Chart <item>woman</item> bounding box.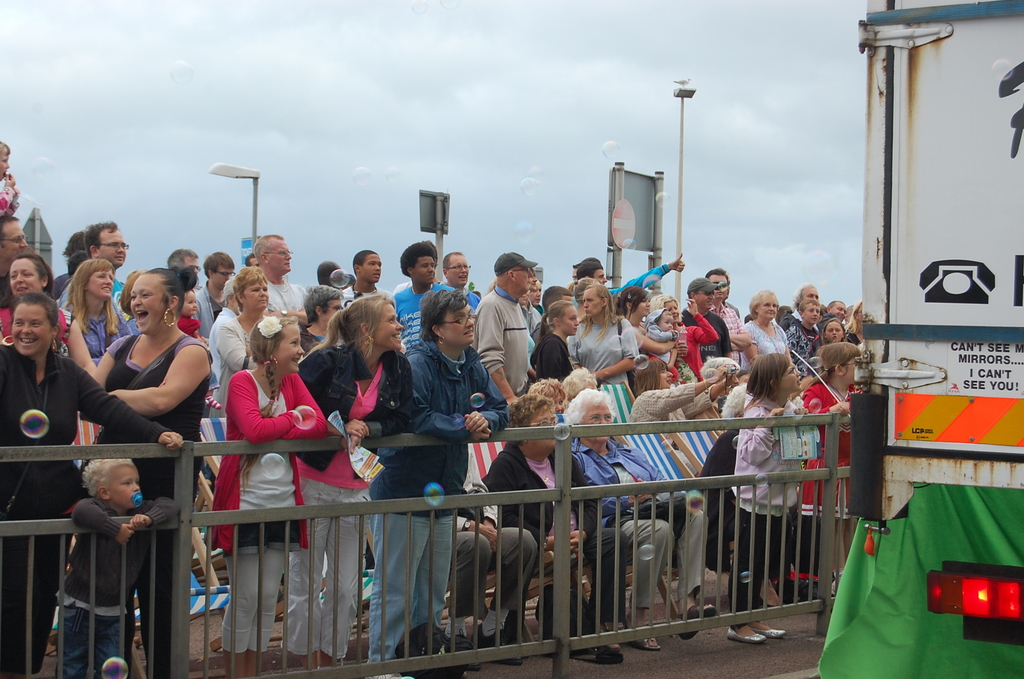
Charted: l=738, t=286, r=795, b=373.
